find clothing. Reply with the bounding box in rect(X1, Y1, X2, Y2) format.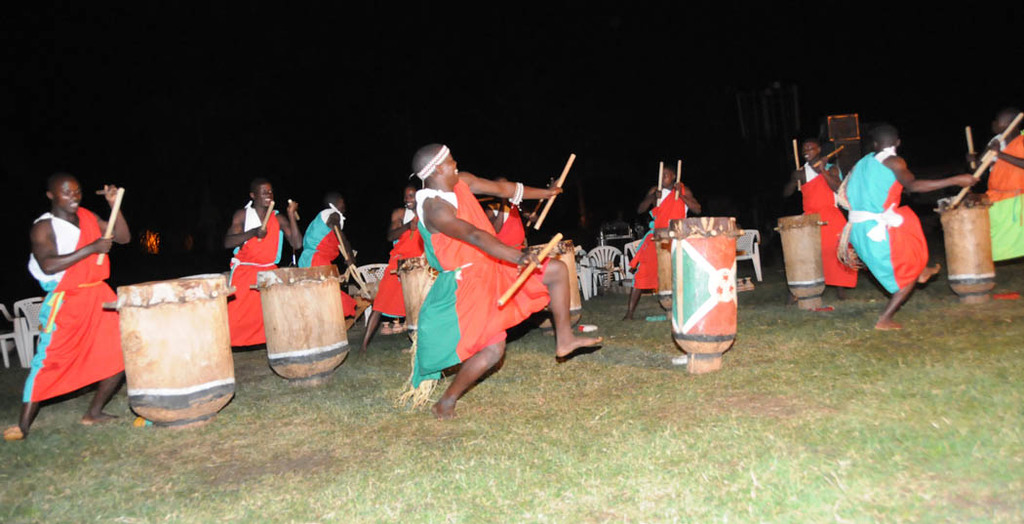
rect(985, 132, 1023, 261).
